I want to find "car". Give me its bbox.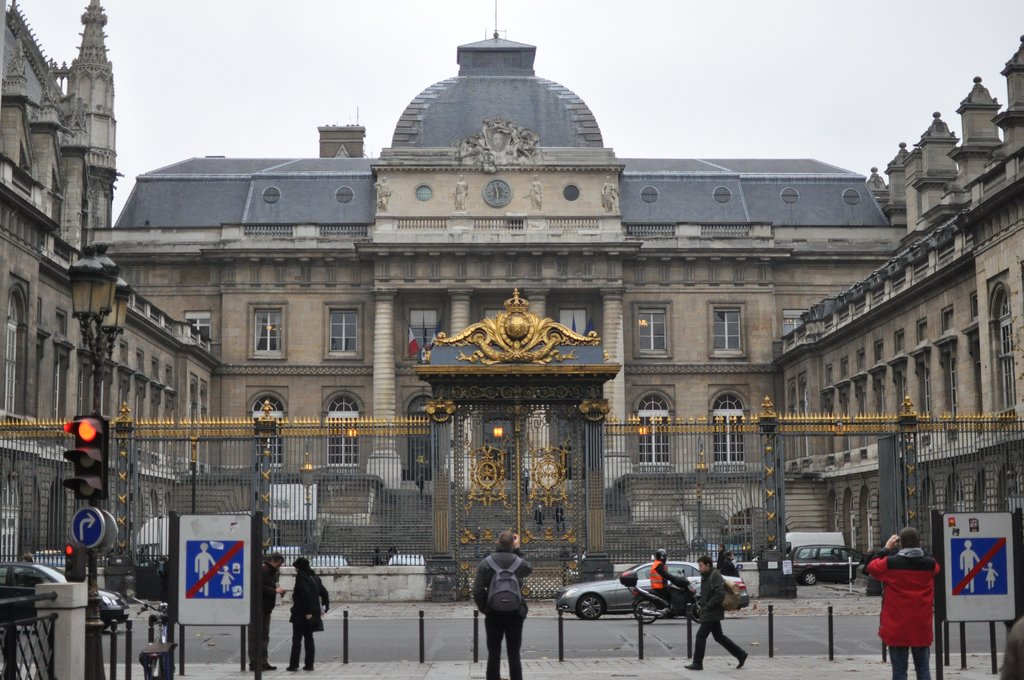
556 556 746 615.
